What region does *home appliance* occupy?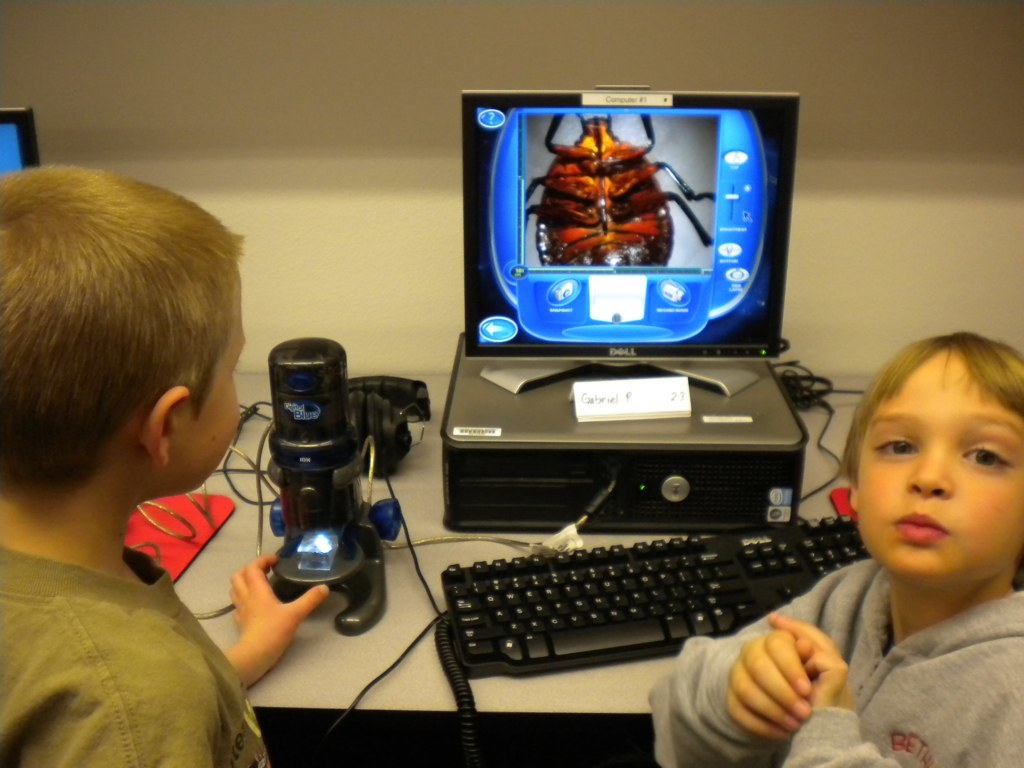
l=461, t=87, r=802, b=396.
